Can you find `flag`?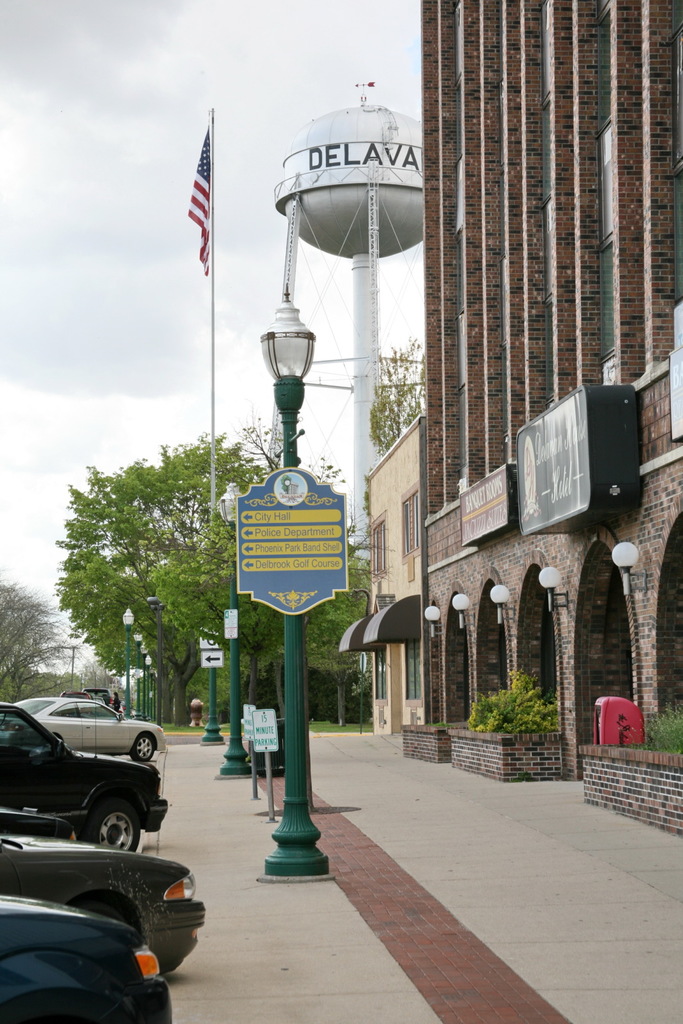
Yes, bounding box: region(183, 127, 213, 283).
